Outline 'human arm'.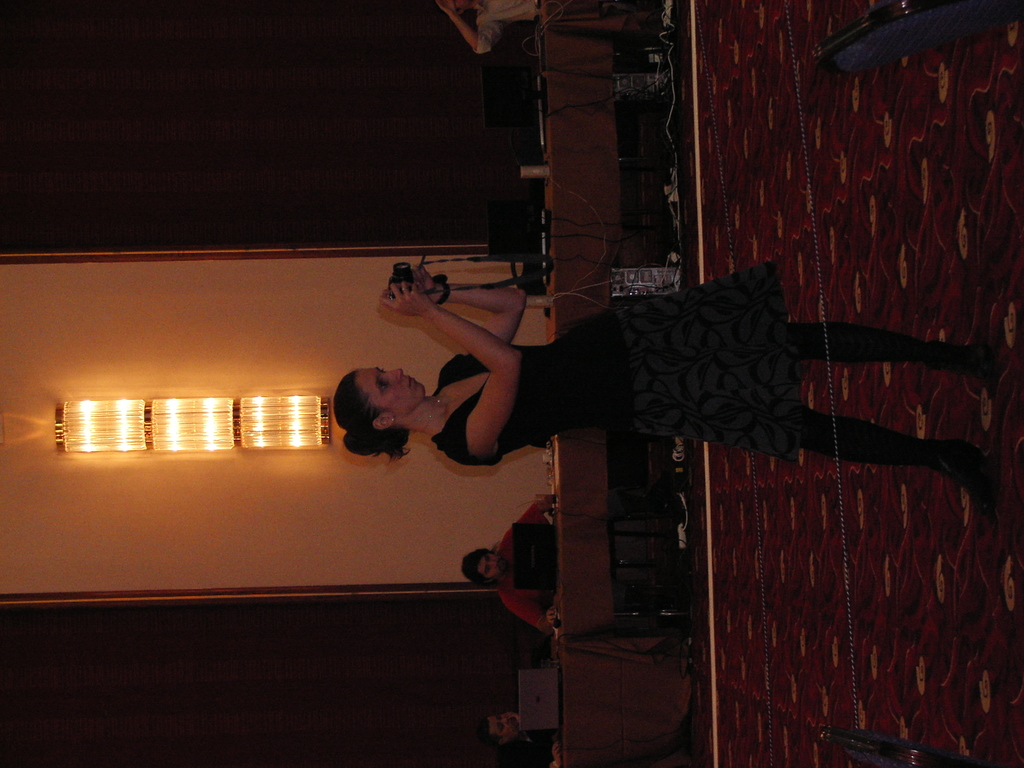
Outline: {"left": 495, "top": 587, "right": 561, "bottom": 639}.
